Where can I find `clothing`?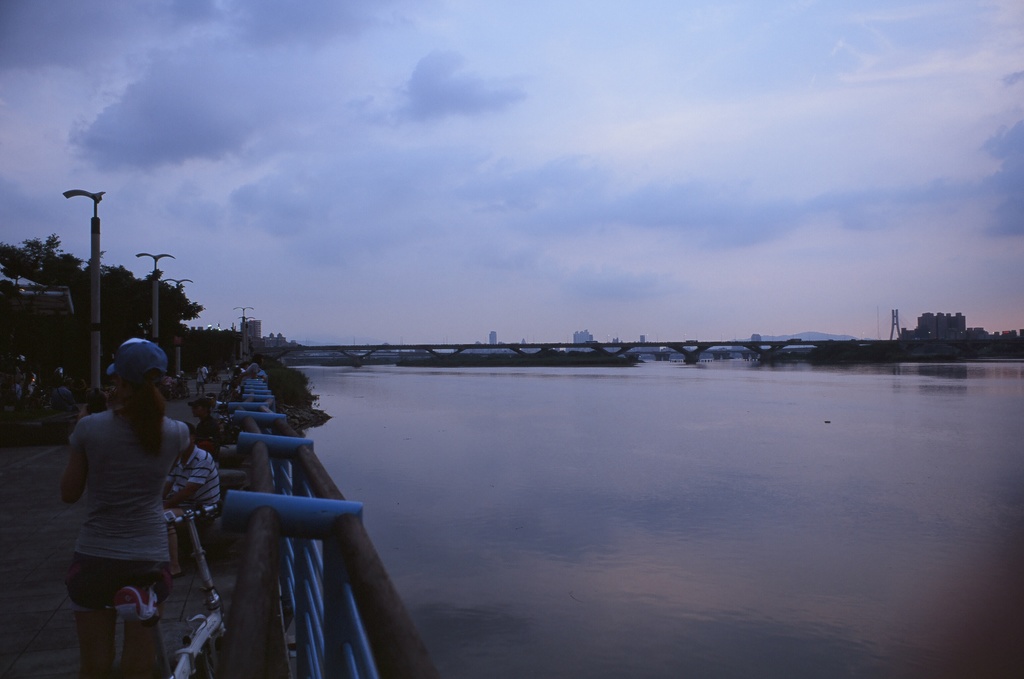
You can find it at 195/368/207/391.
